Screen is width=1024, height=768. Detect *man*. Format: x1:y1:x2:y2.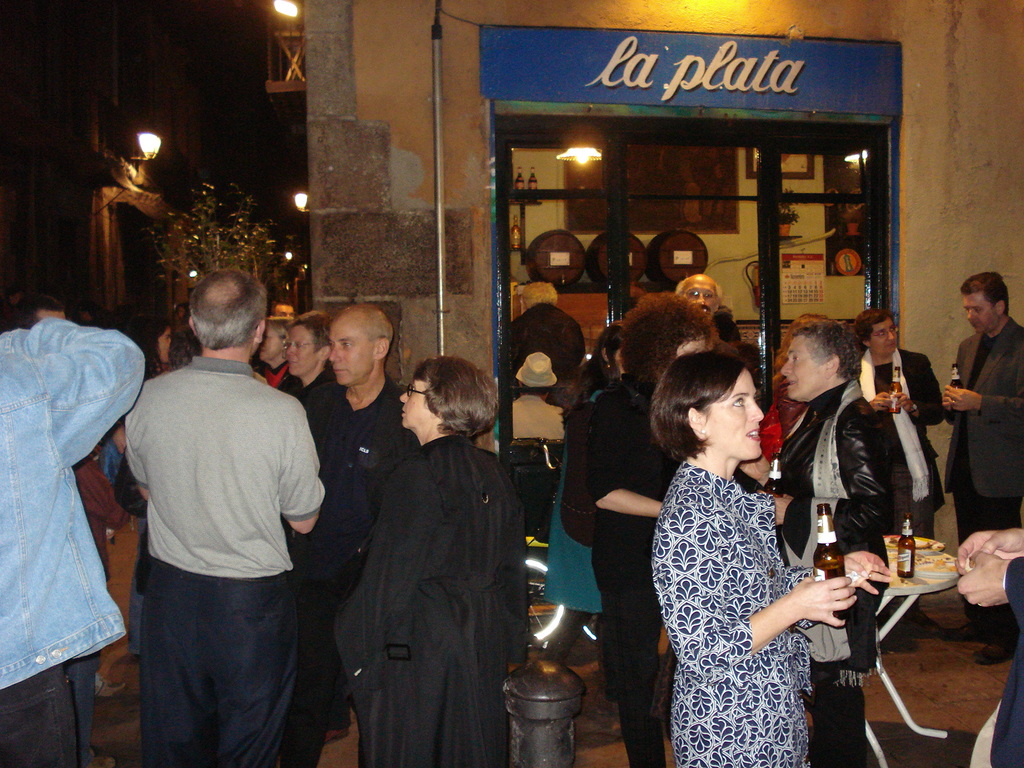
509:282:584:371.
